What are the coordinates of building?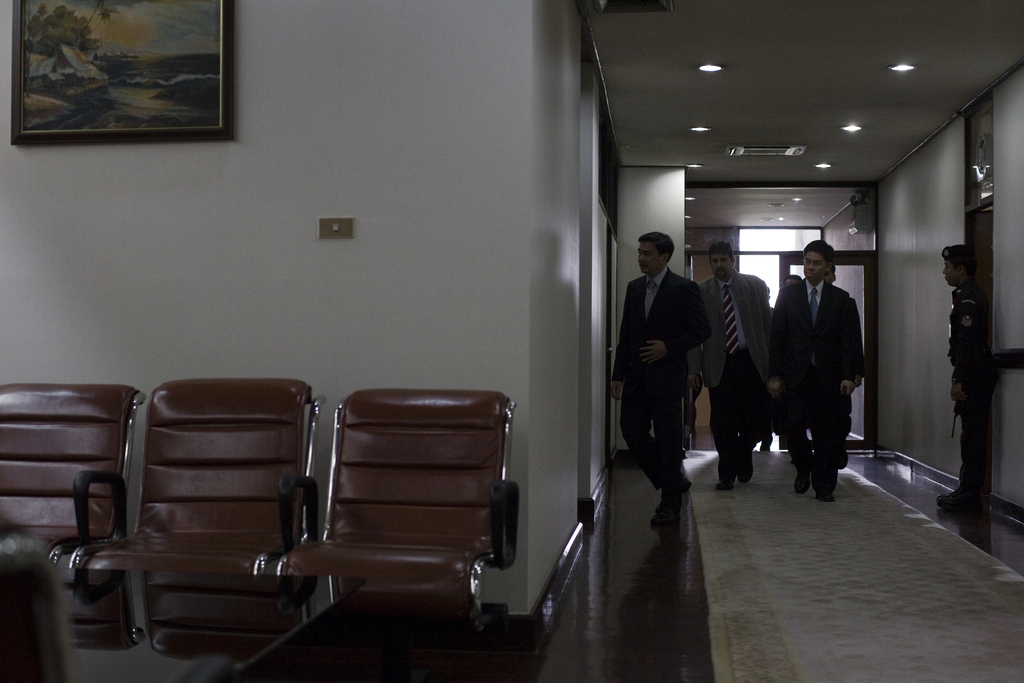
1/0/1023/679.
